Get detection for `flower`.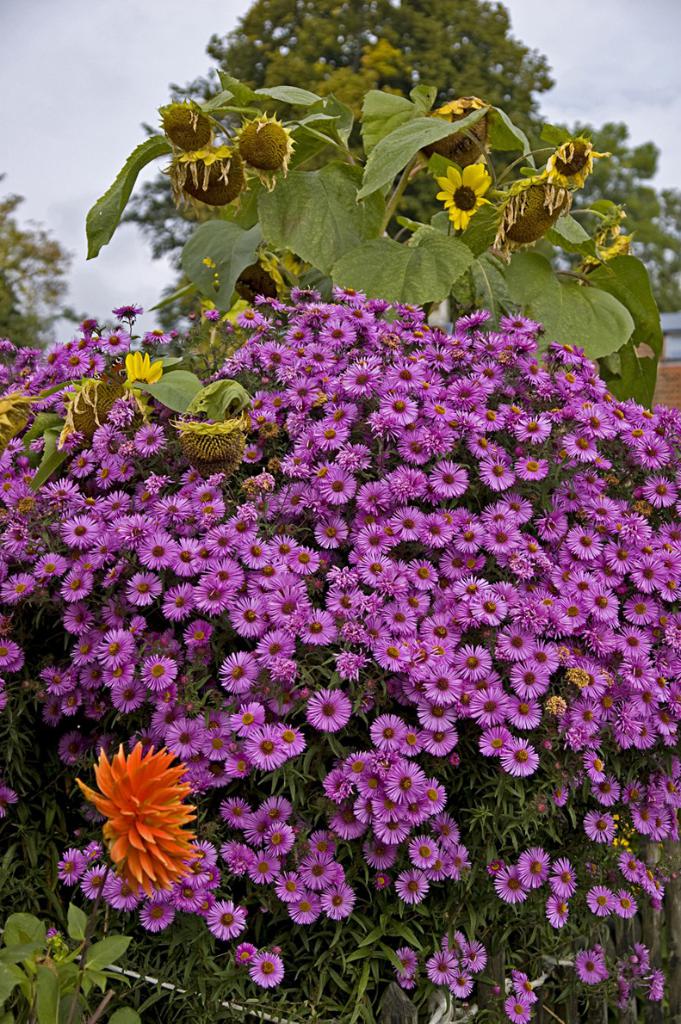
Detection: [48,374,124,443].
